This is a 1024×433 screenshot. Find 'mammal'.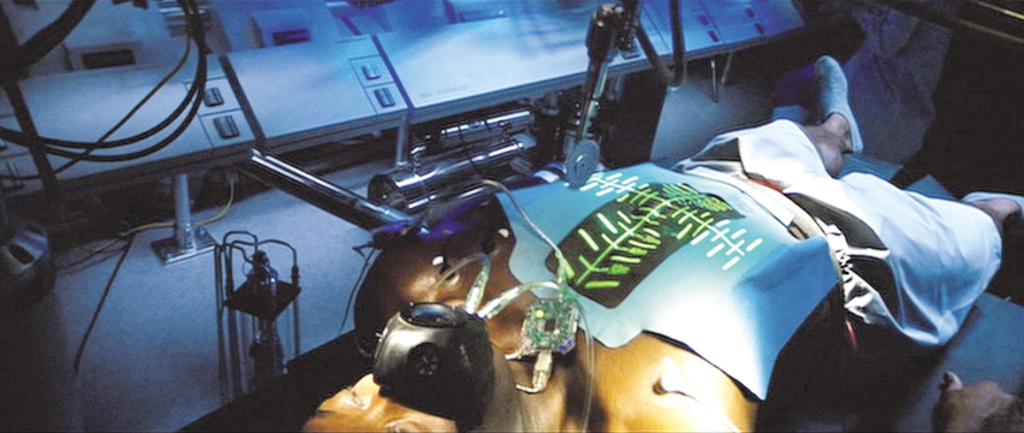
Bounding box: bbox=(296, 51, 1023, 432).
